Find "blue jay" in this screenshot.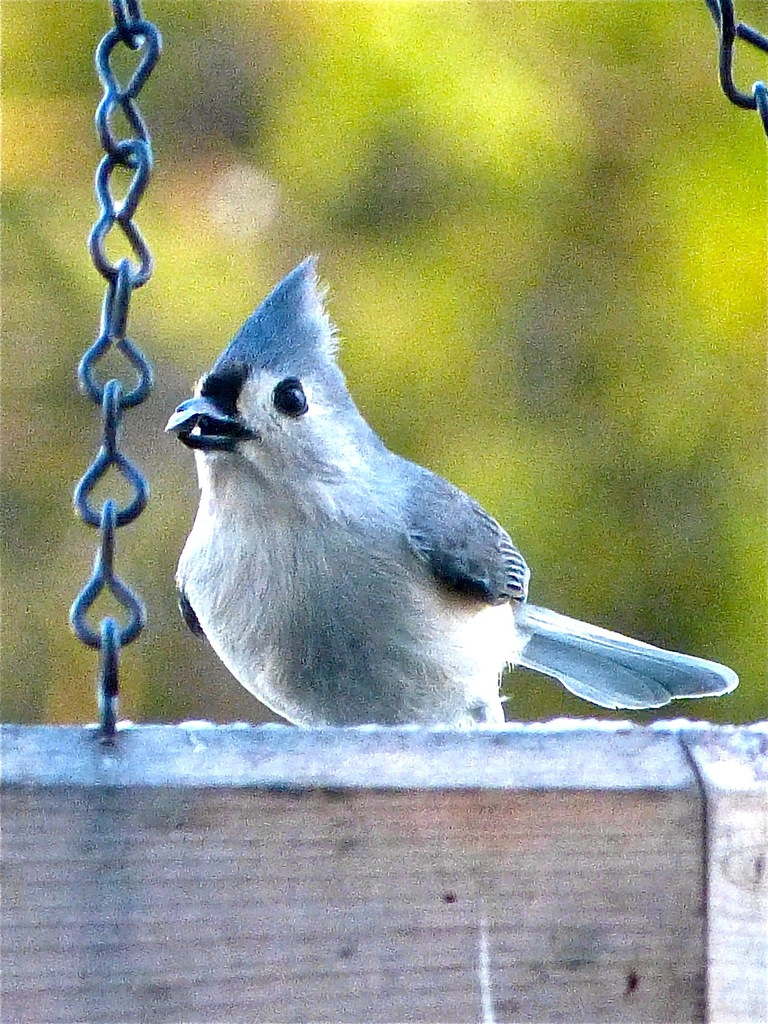
The bounding box for "blue jay" is Rect(161, 246, 741, 727).
